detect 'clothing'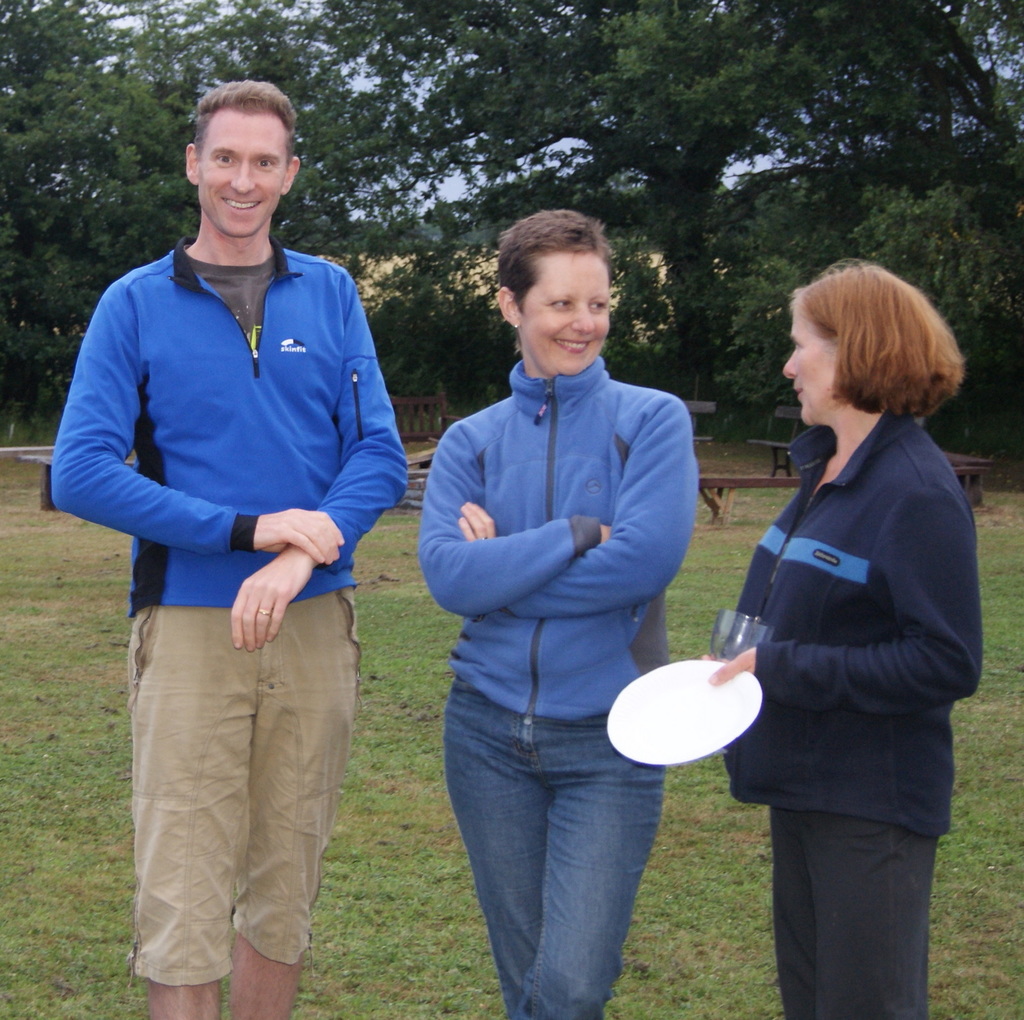
box=[696, 291, 986, 994]
